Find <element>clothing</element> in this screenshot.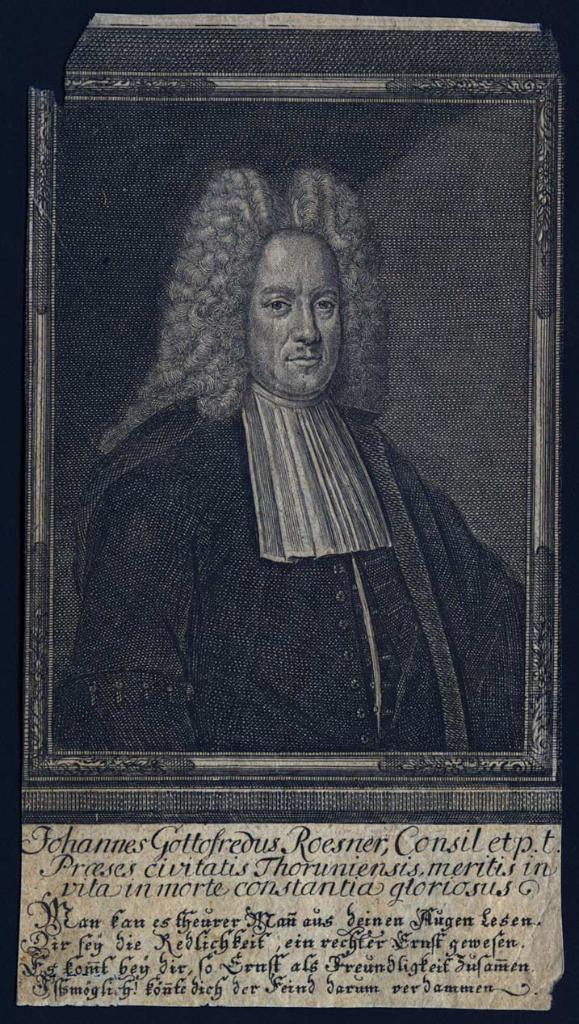
The bounding box for <element>clothing</element> is (left=71, top=383, right=527, bottom=748).
